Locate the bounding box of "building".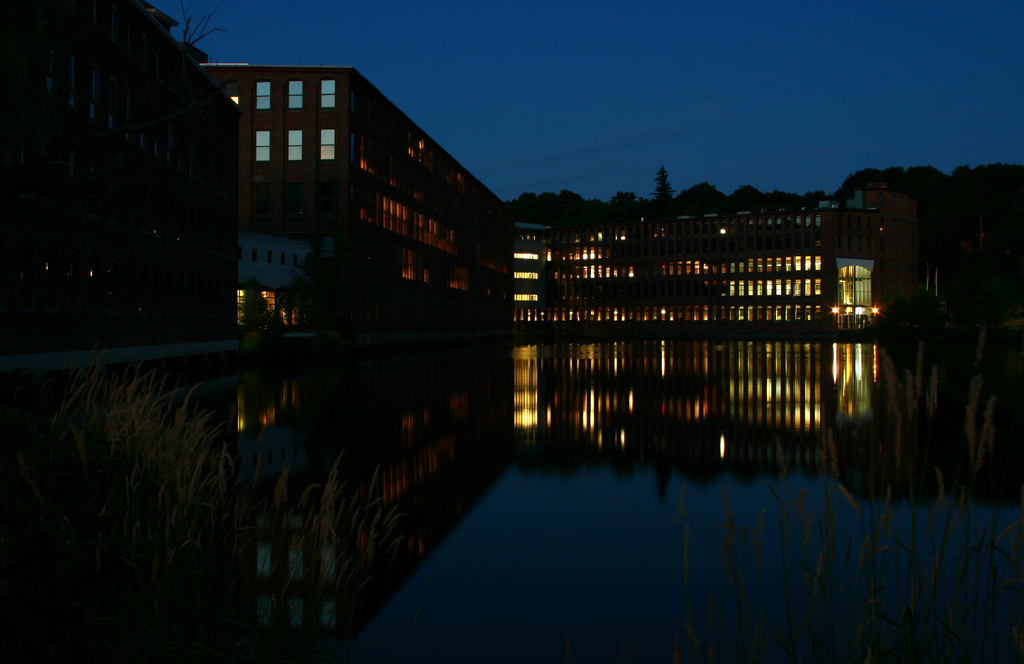
Bounding box: bbox=(520, 165, 961, 319).
